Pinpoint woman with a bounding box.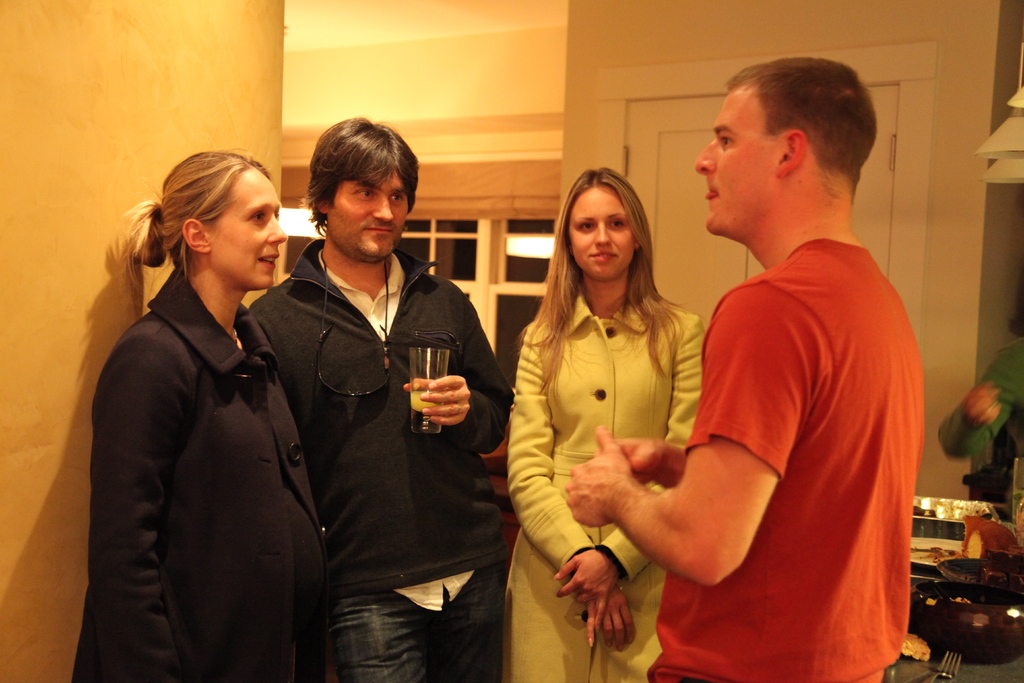
BBox(500, 165, 707, 682).
